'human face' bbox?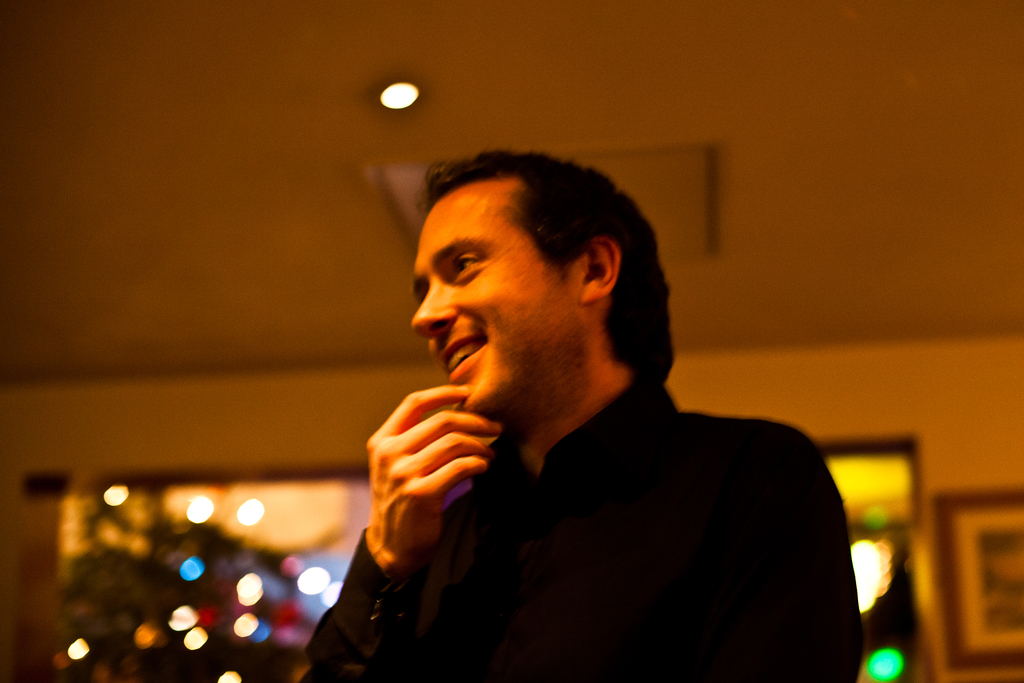
(left=408, top=188, right=573, bottom=415)
